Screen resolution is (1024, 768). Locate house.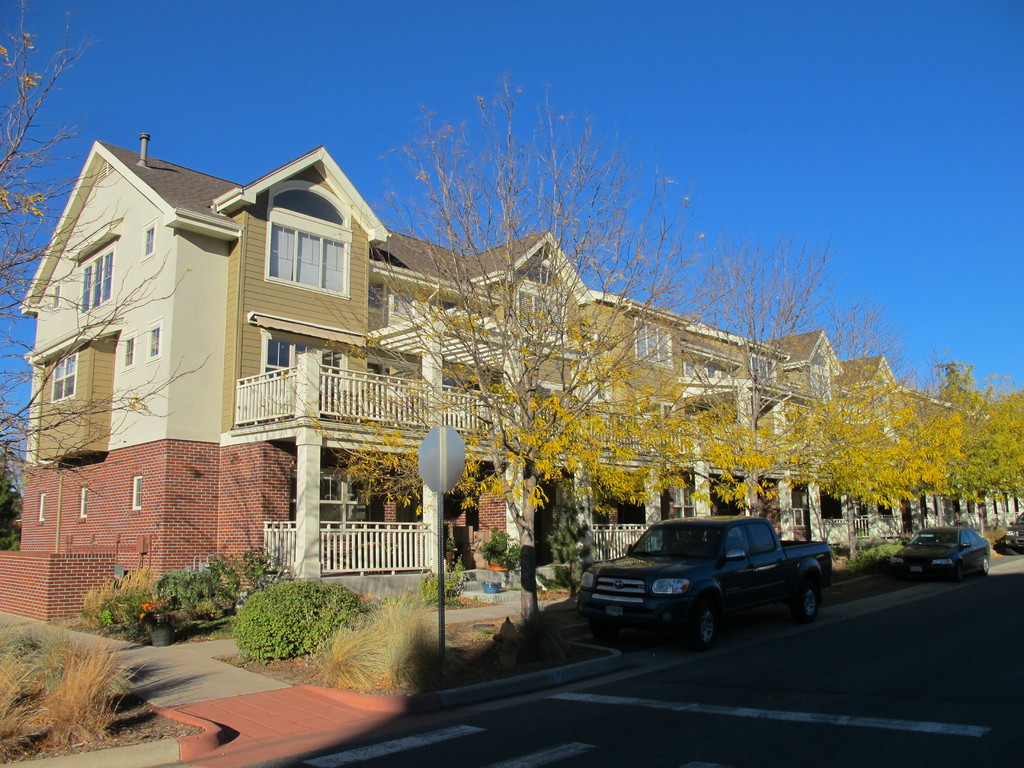
pyautogui.locateOnScreen(70, 125, 851, 625).
